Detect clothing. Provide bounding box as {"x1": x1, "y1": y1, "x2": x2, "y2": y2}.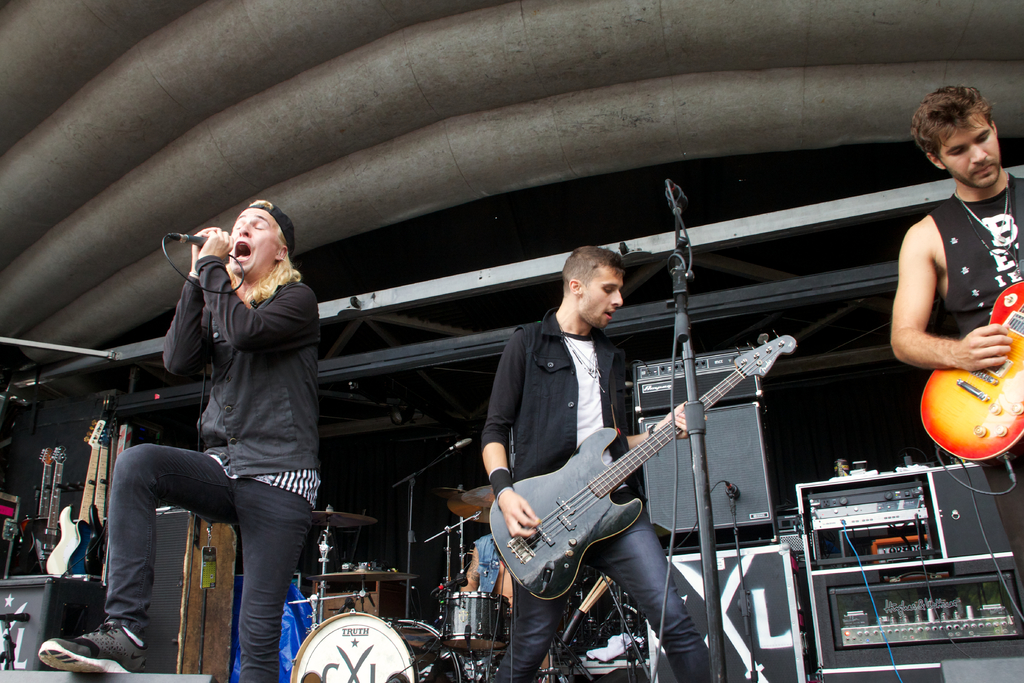
{"x1": 918, "y1": 168, "x2": 1023, "y2": 343}.
